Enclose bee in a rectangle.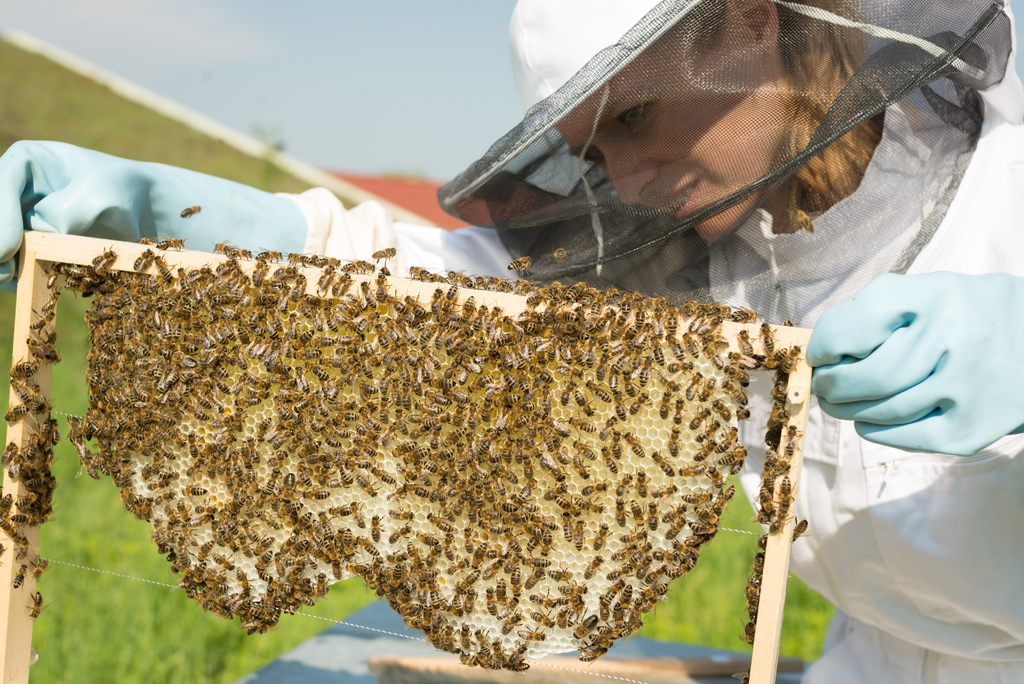
(x1=404, y1=481, x2=430, y2=494).
